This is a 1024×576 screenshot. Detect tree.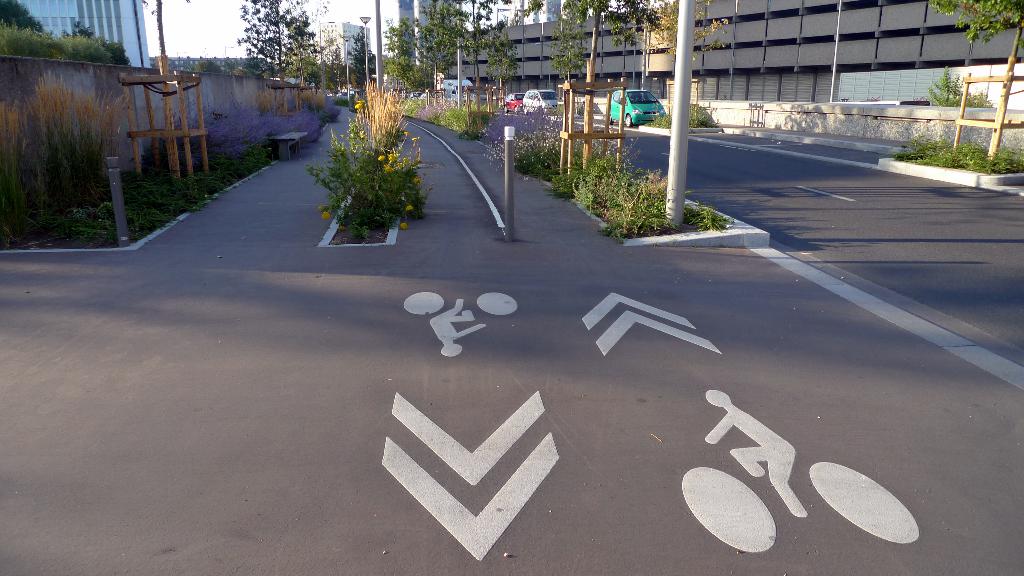
{"x1": 348, "y1": 26, "x2": 374, "y2": 92}.
